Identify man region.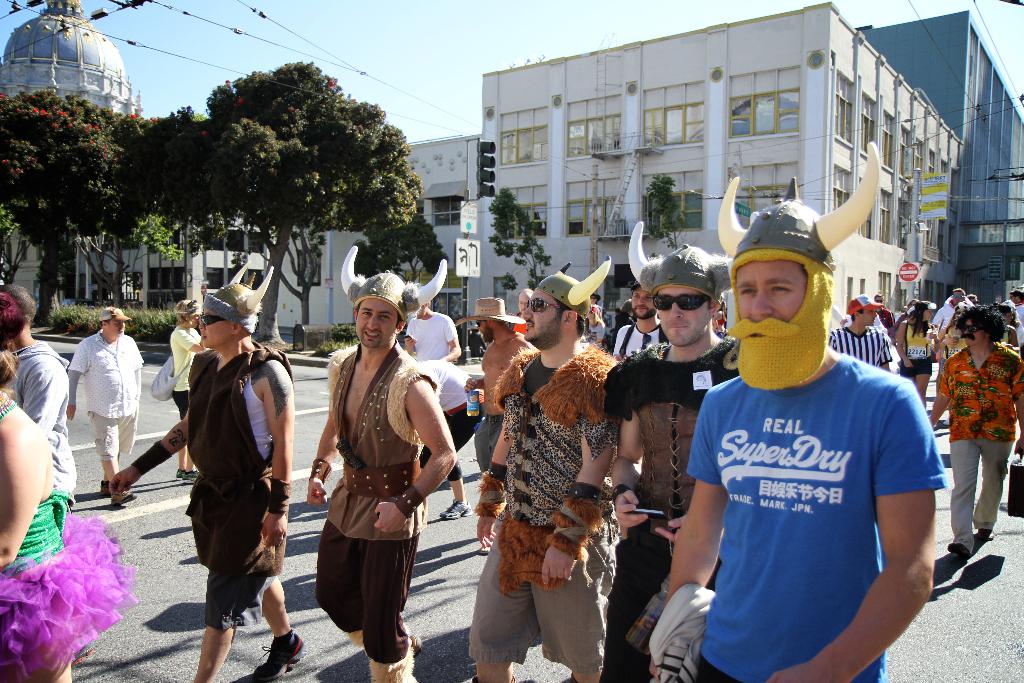
Region: box=[650, 190, 956, 679].
